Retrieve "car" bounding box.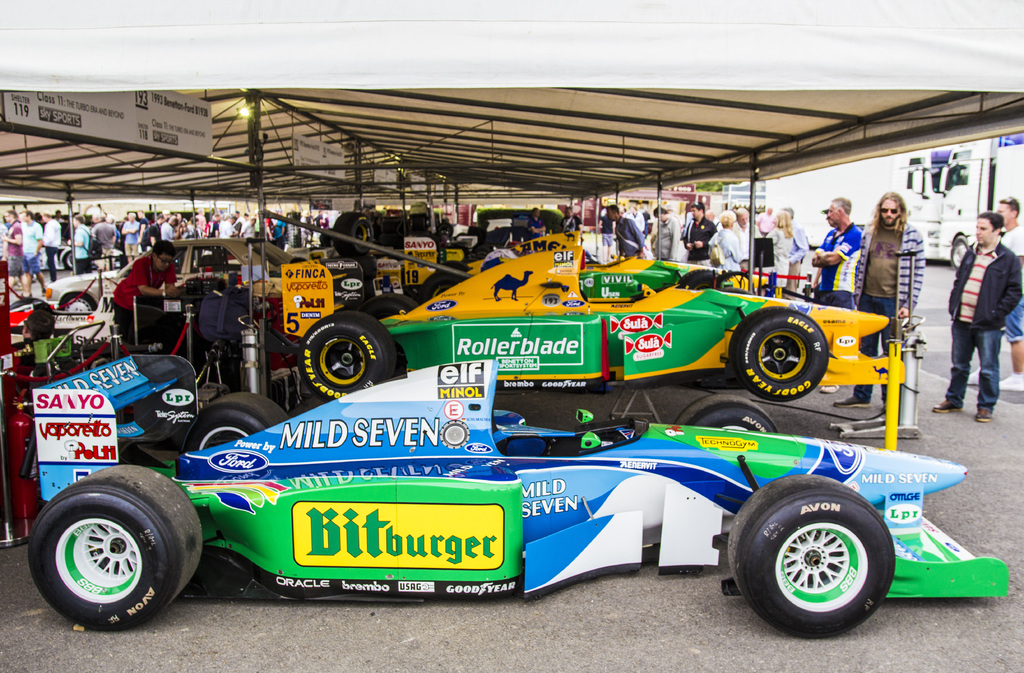
Bounding box: box(44, 232, 294, 312).
